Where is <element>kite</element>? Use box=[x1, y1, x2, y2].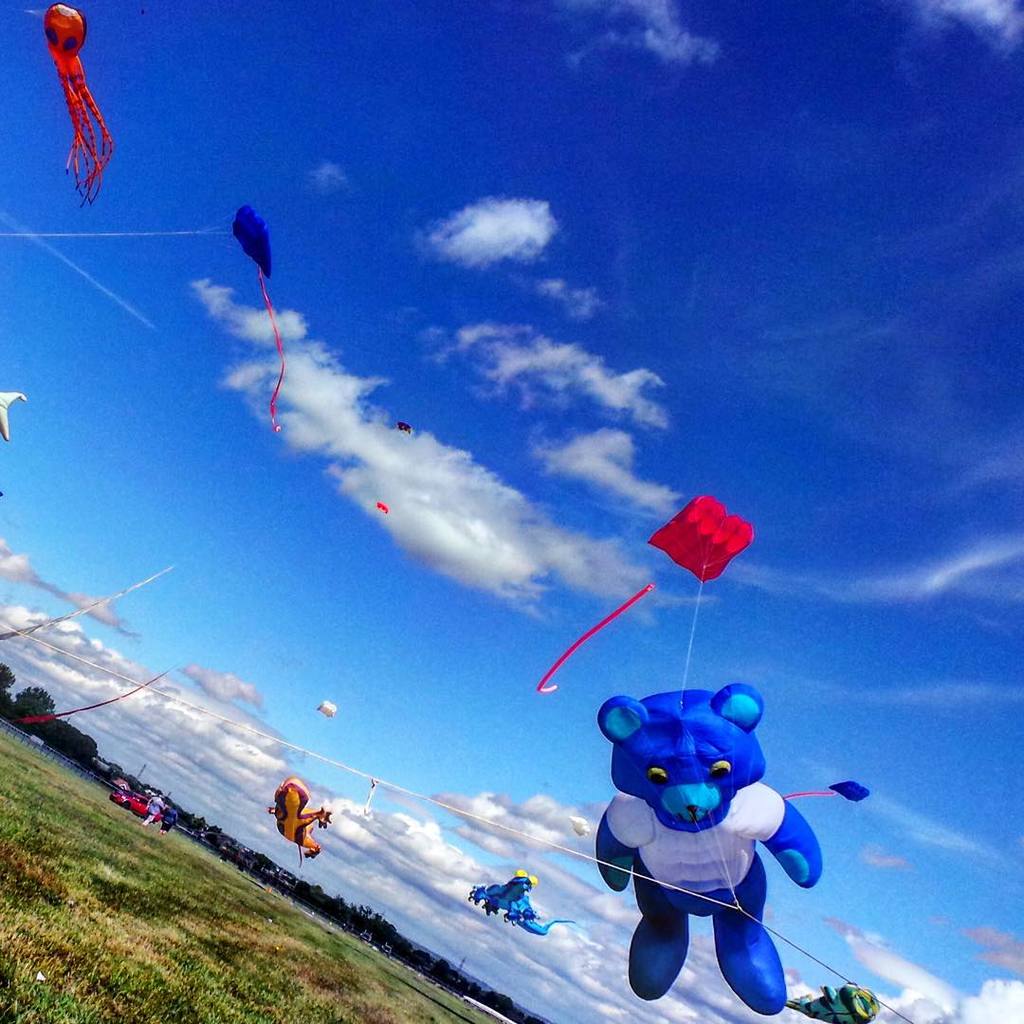
box=[467, 867, 582, 936].
